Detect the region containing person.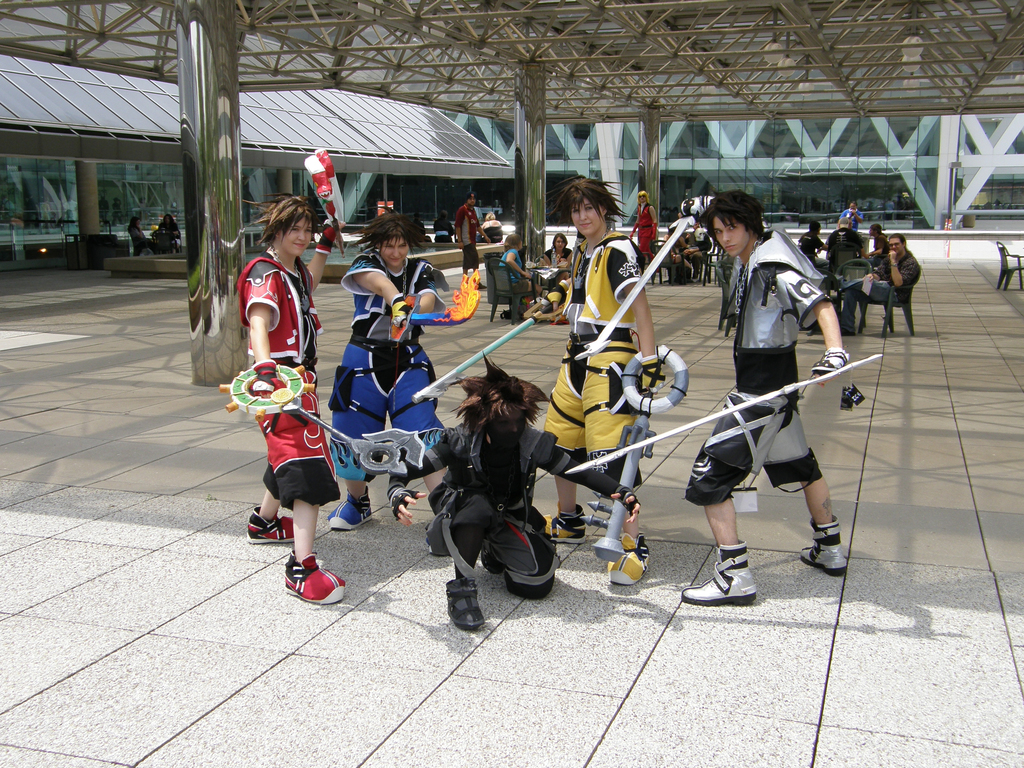
(540,228,572,312).
